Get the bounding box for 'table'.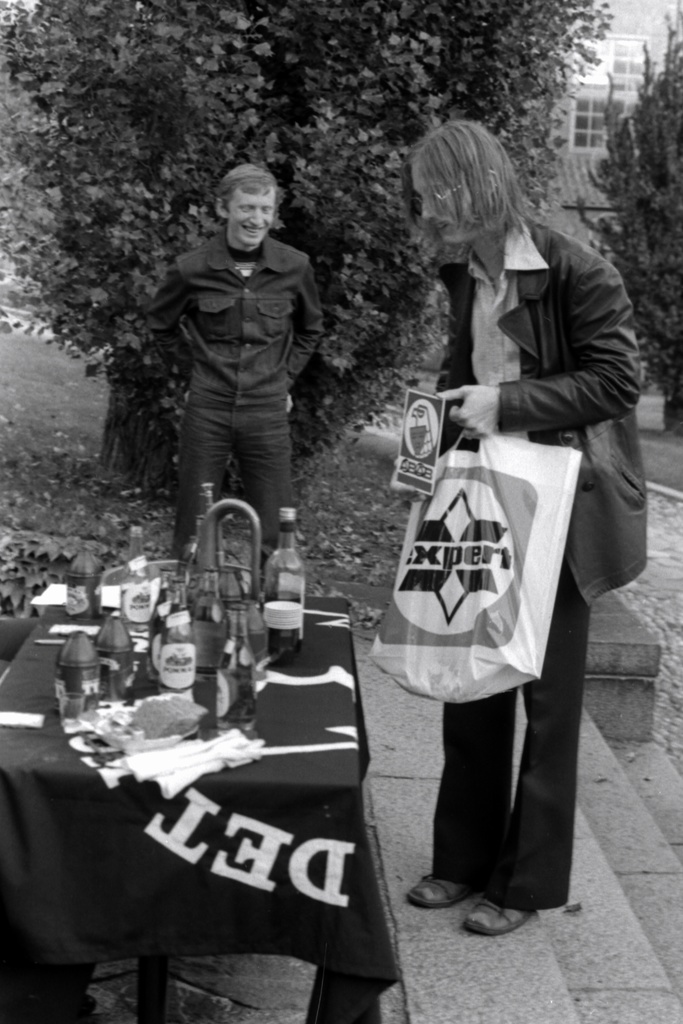
13,646,426,974.
